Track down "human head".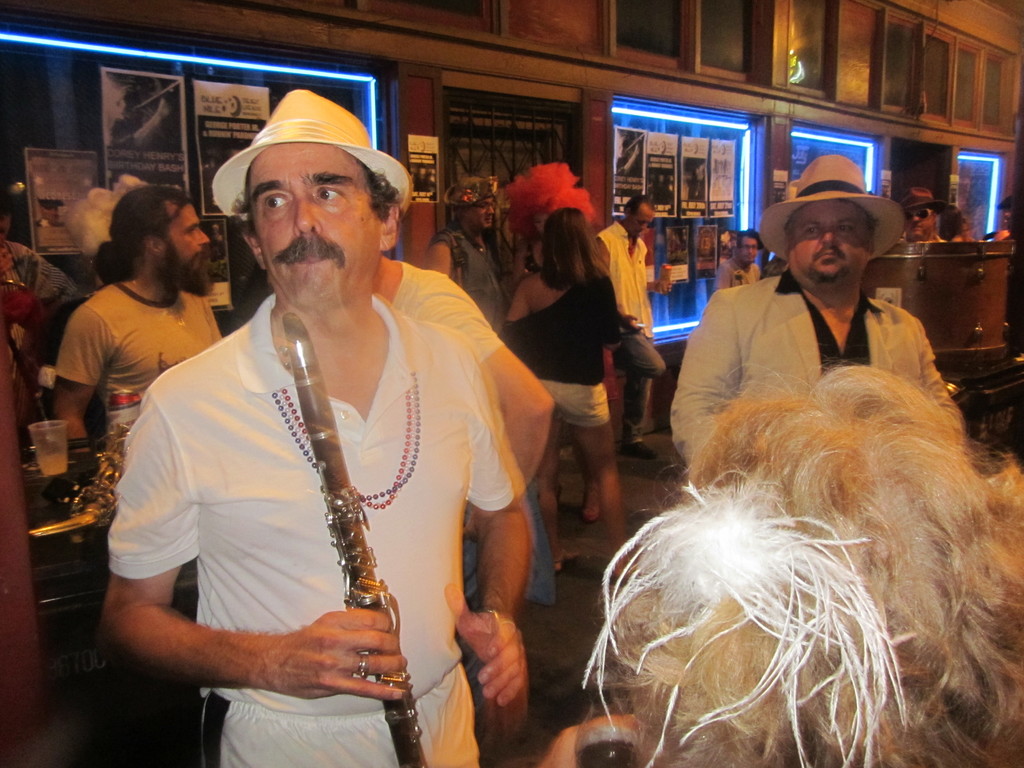
Tracked to box=[541, 208, 586, 264].
